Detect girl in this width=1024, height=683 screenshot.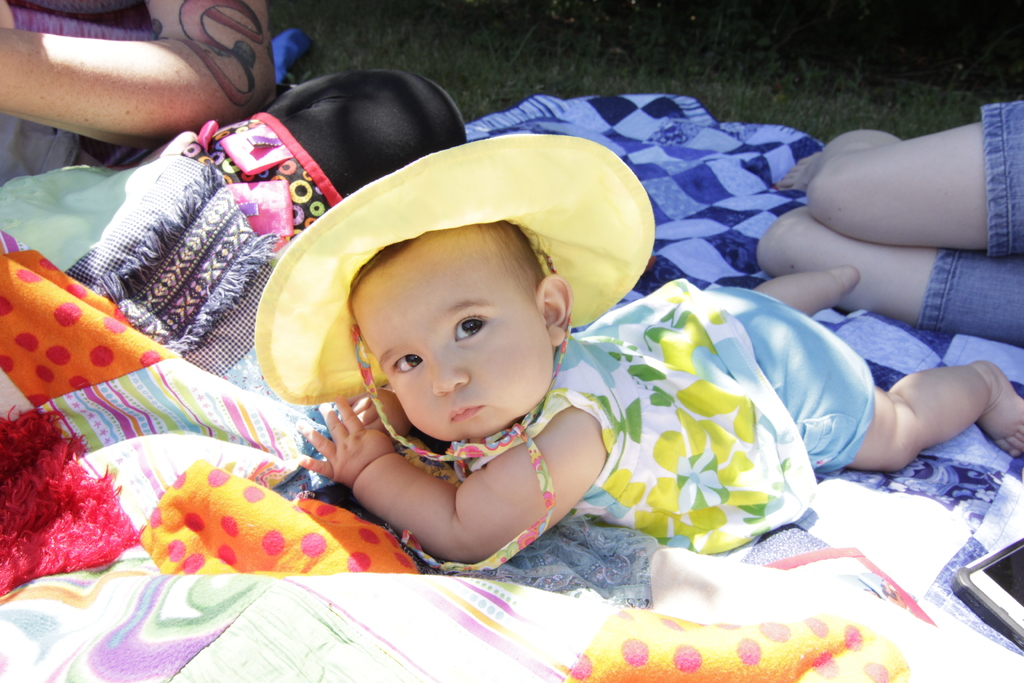
Detection: bbox=[252, 126, 1023, 575].
